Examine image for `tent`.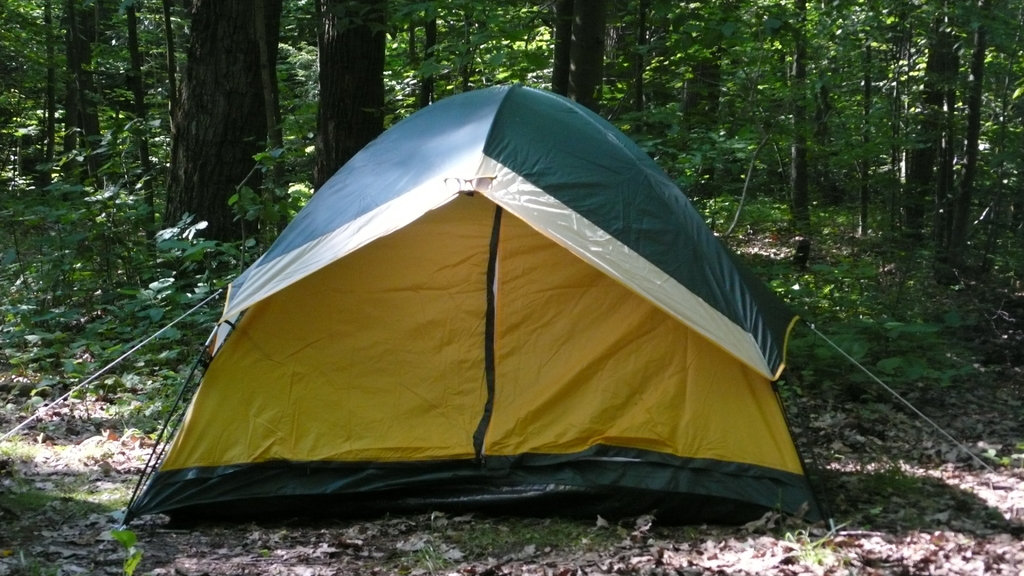
Examination result: (left=0, top=78, right=1023, bottom=537).
